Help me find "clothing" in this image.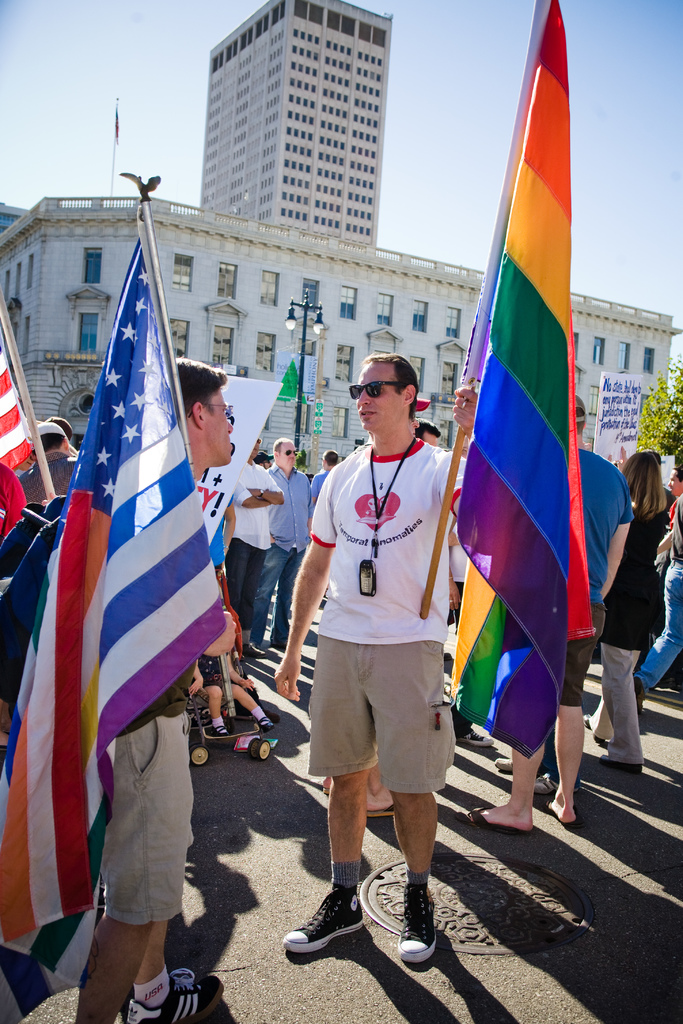
Found it: select_region(606, 503, 667, 764).
